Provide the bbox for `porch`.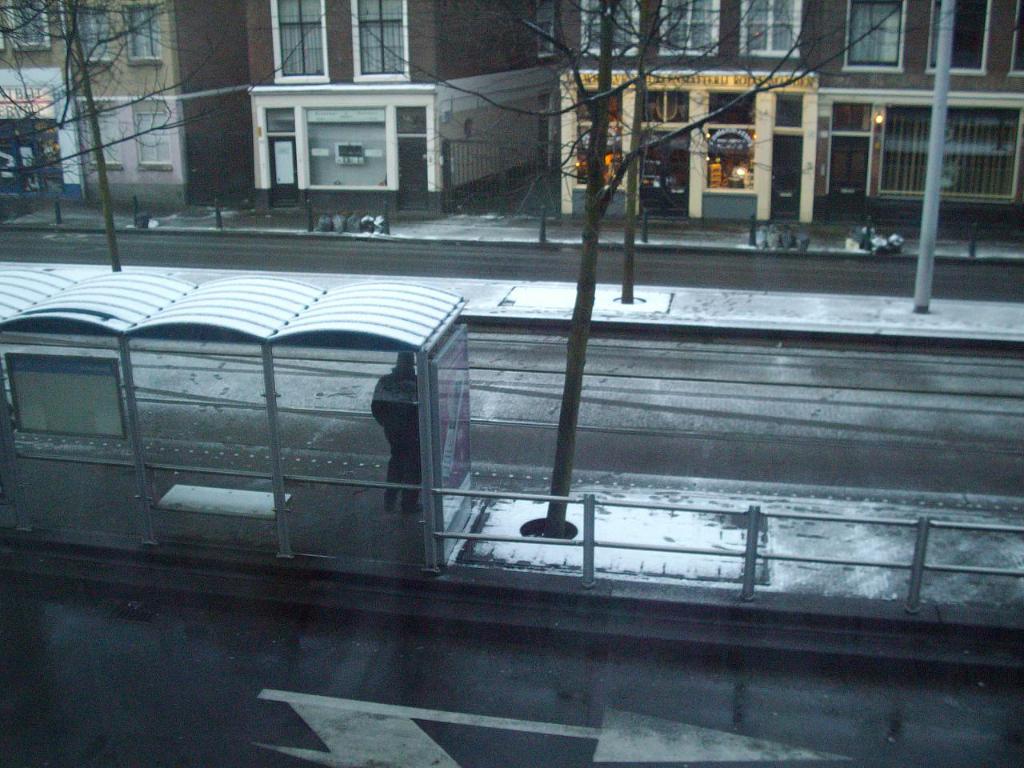
l=560, t=64, r=826, b=220.
